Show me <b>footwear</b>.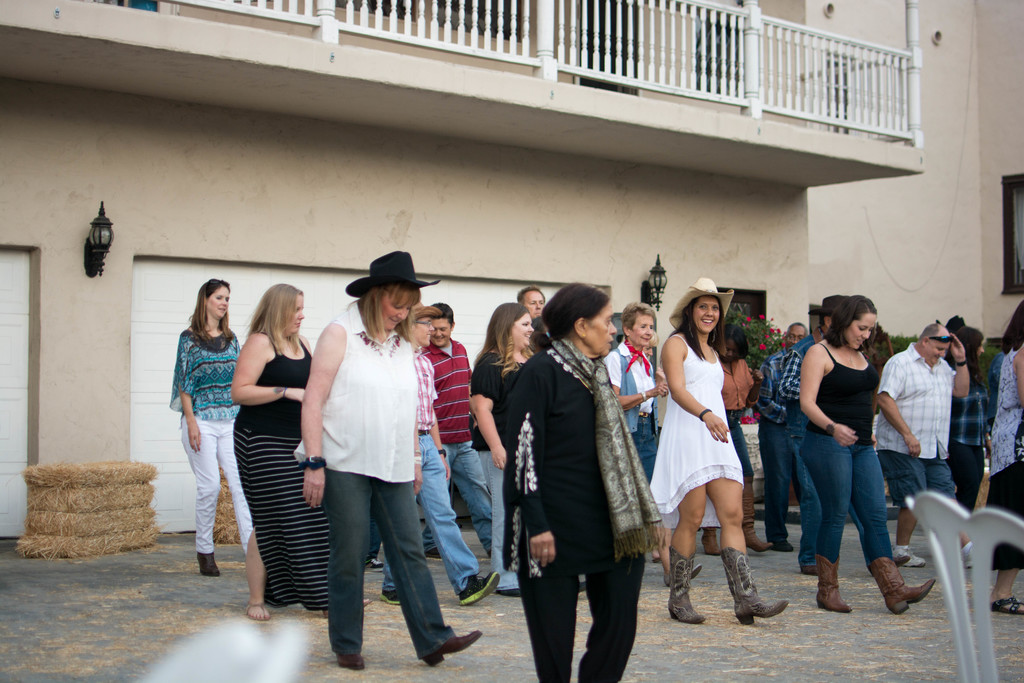
<b>footwear</b> is here: pyautogui.locateOnScreen(462, 570, 500, 607).
